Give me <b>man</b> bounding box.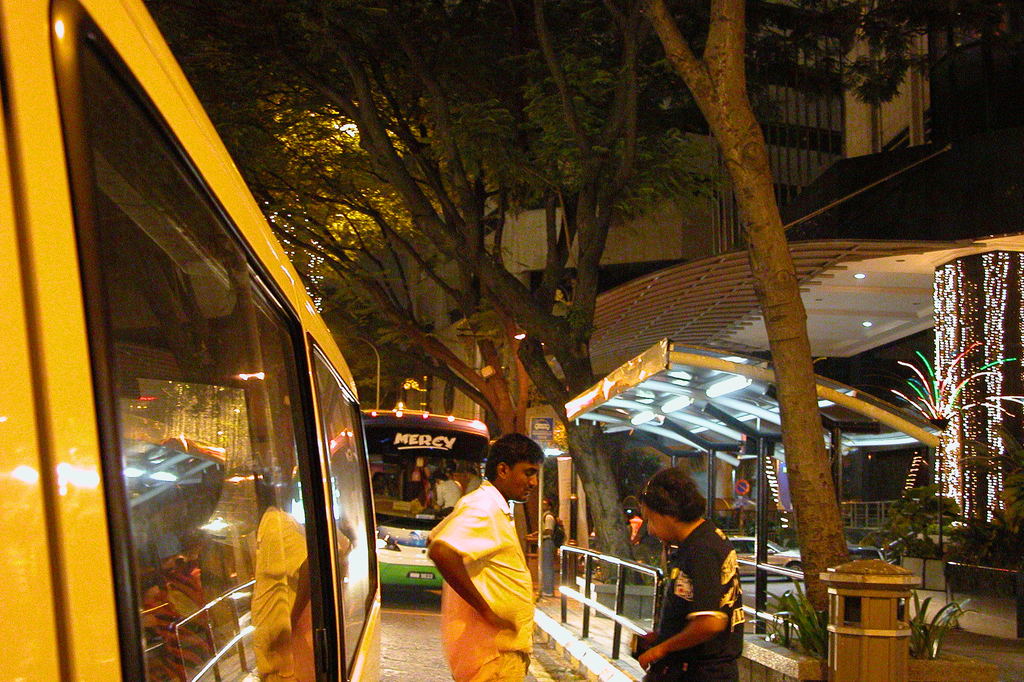
(532,495,563,599).
